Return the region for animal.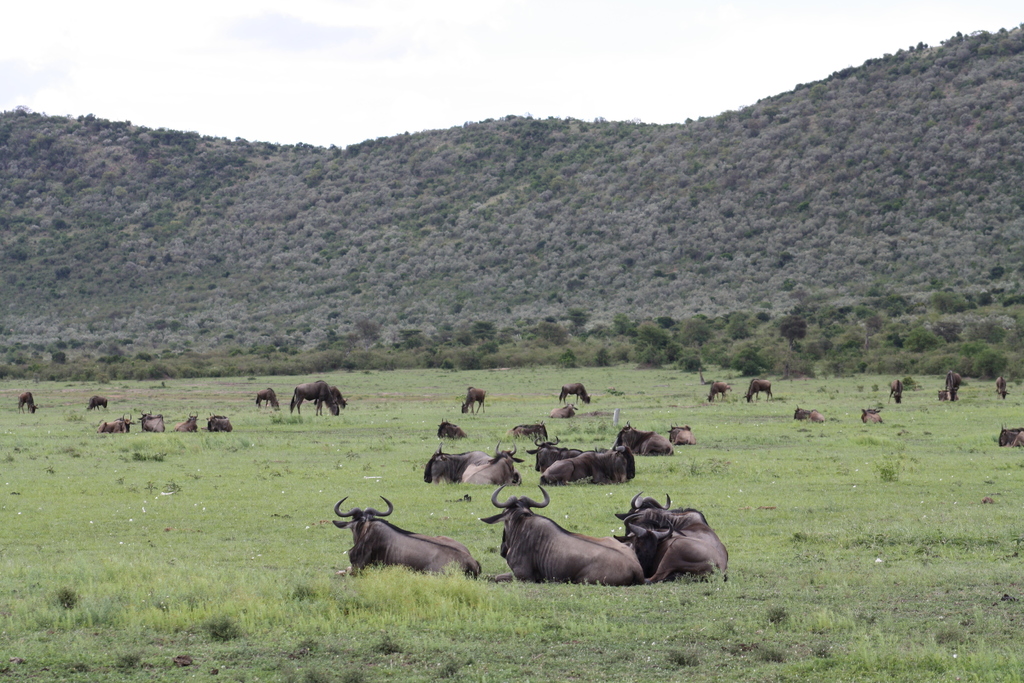
664/425/692/452.
